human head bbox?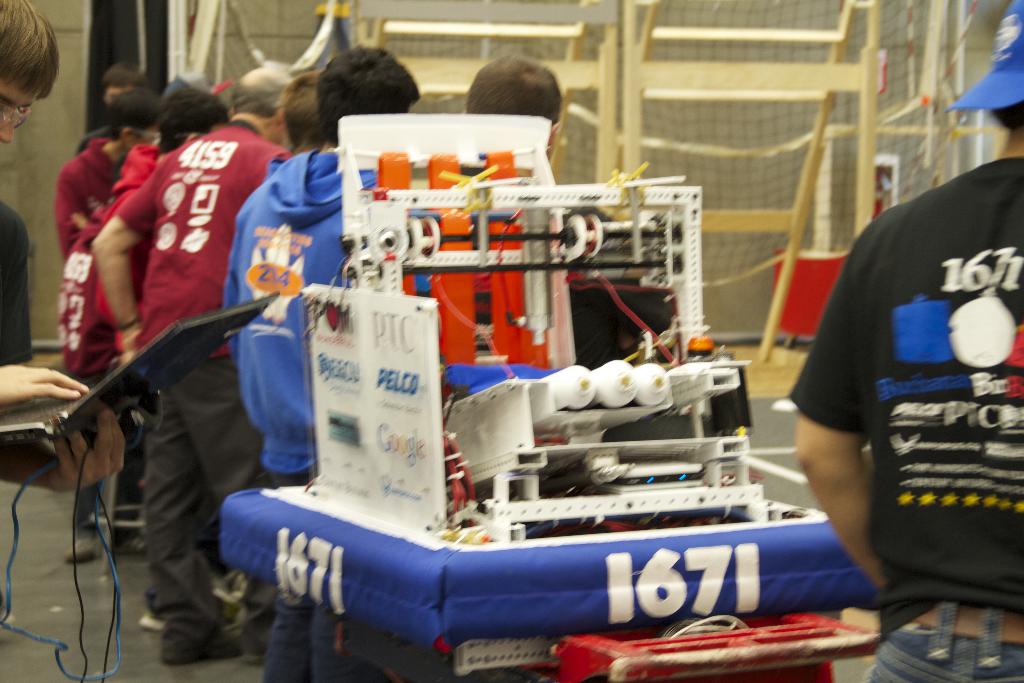
[281, 64, 327, 150]
